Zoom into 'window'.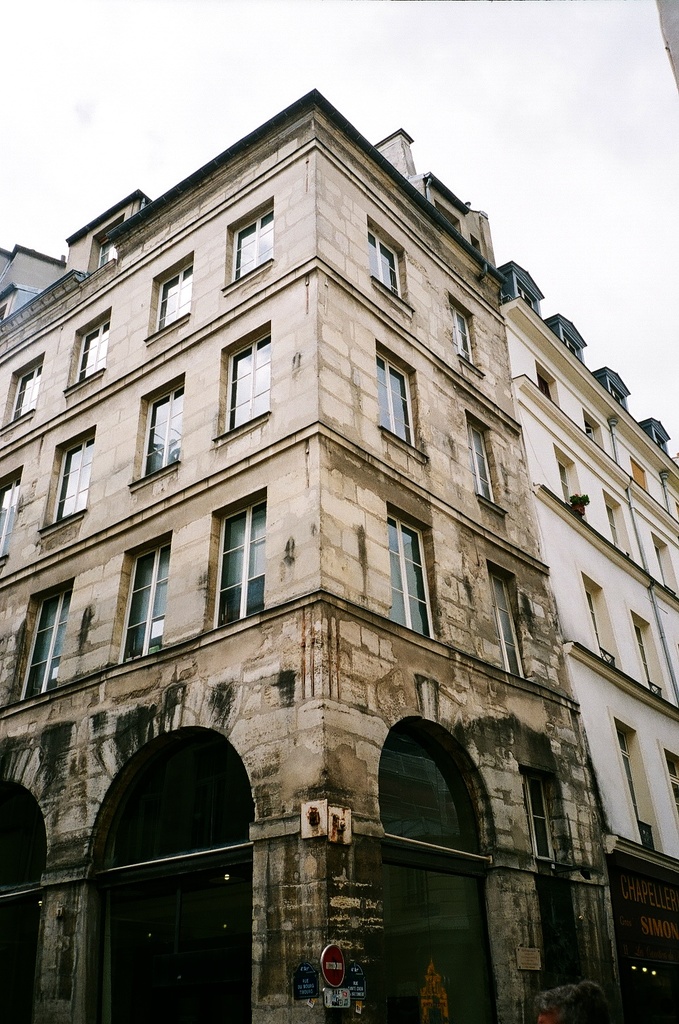
Zoom target: 9 358 37 412.
